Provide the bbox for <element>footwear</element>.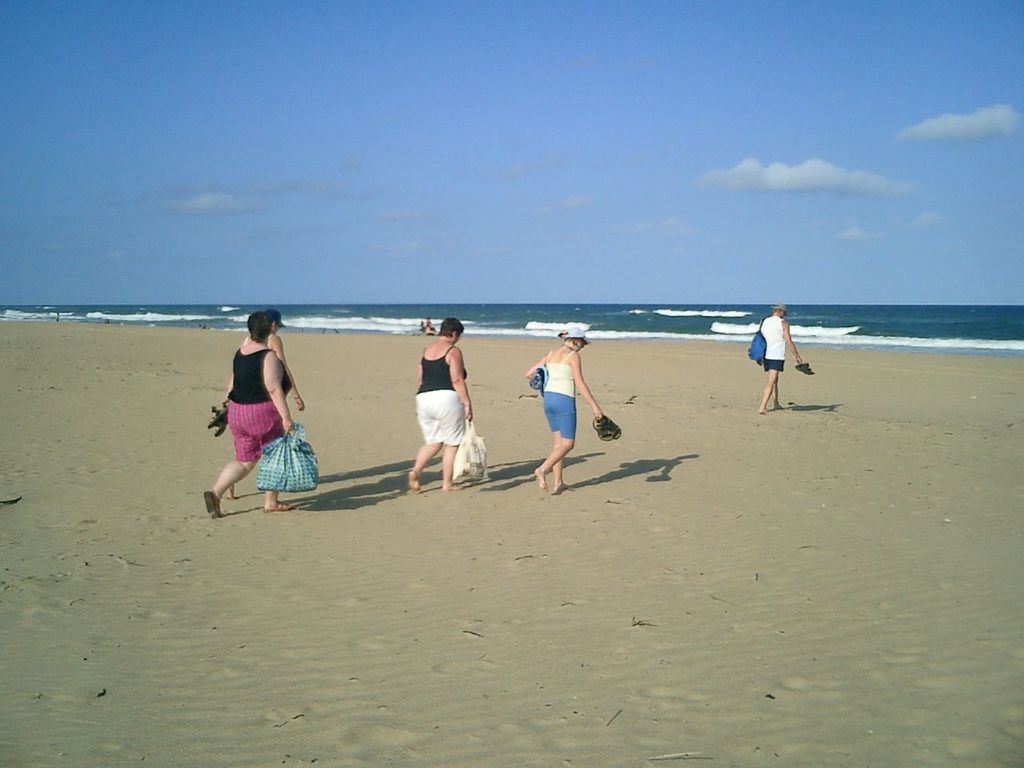
locate(590, 410, 623, 442).
